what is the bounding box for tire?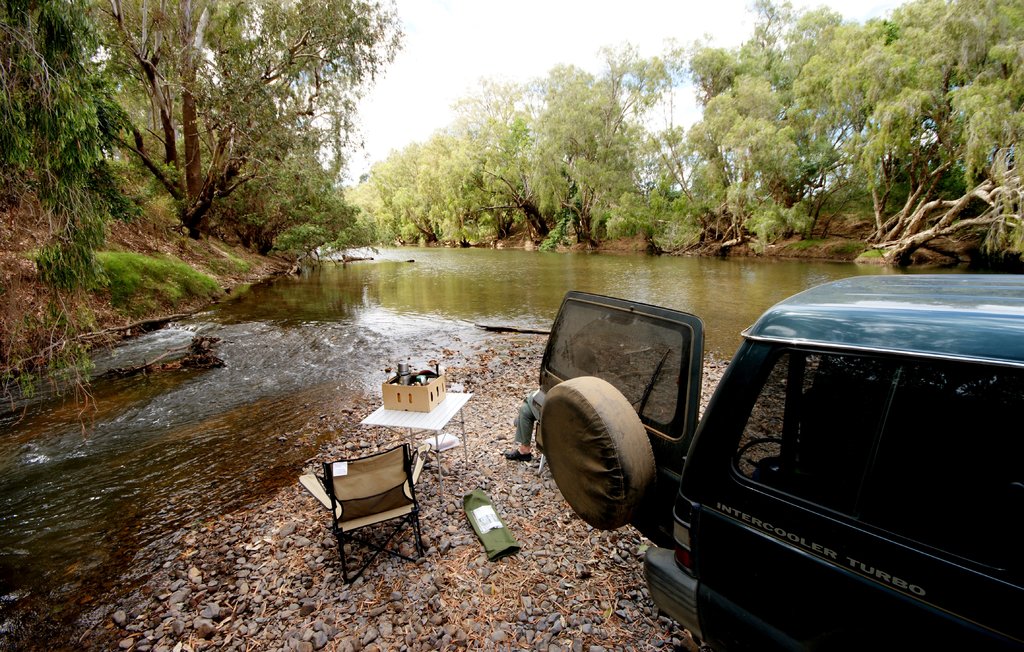
(x1=538, y1=378, x2=655, y2=529).
